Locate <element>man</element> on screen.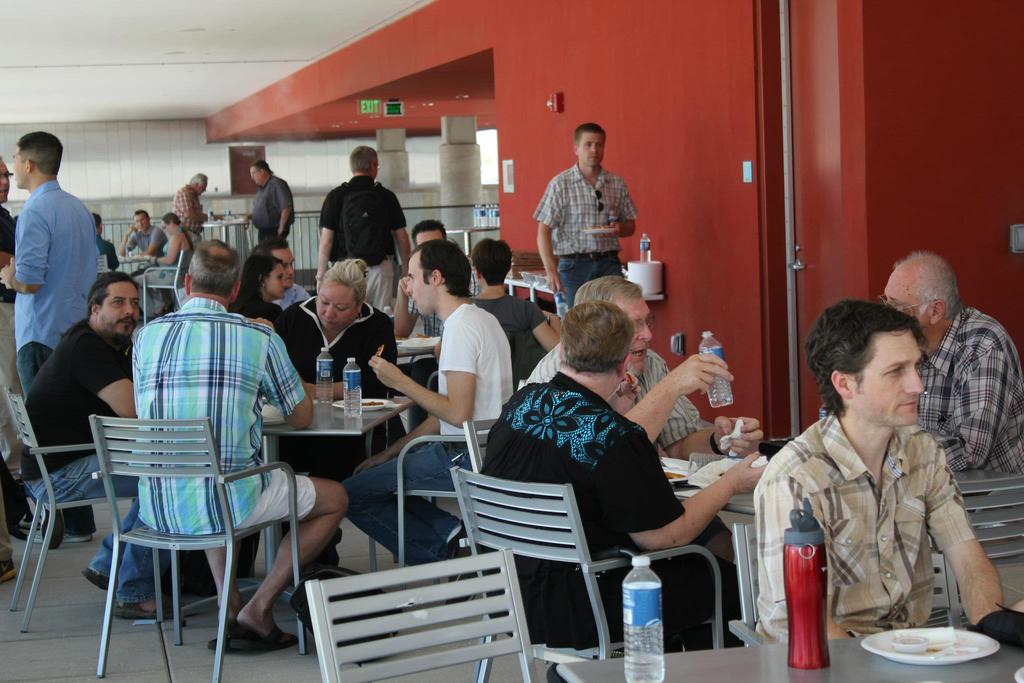
On screen at (243,235,312,309).
